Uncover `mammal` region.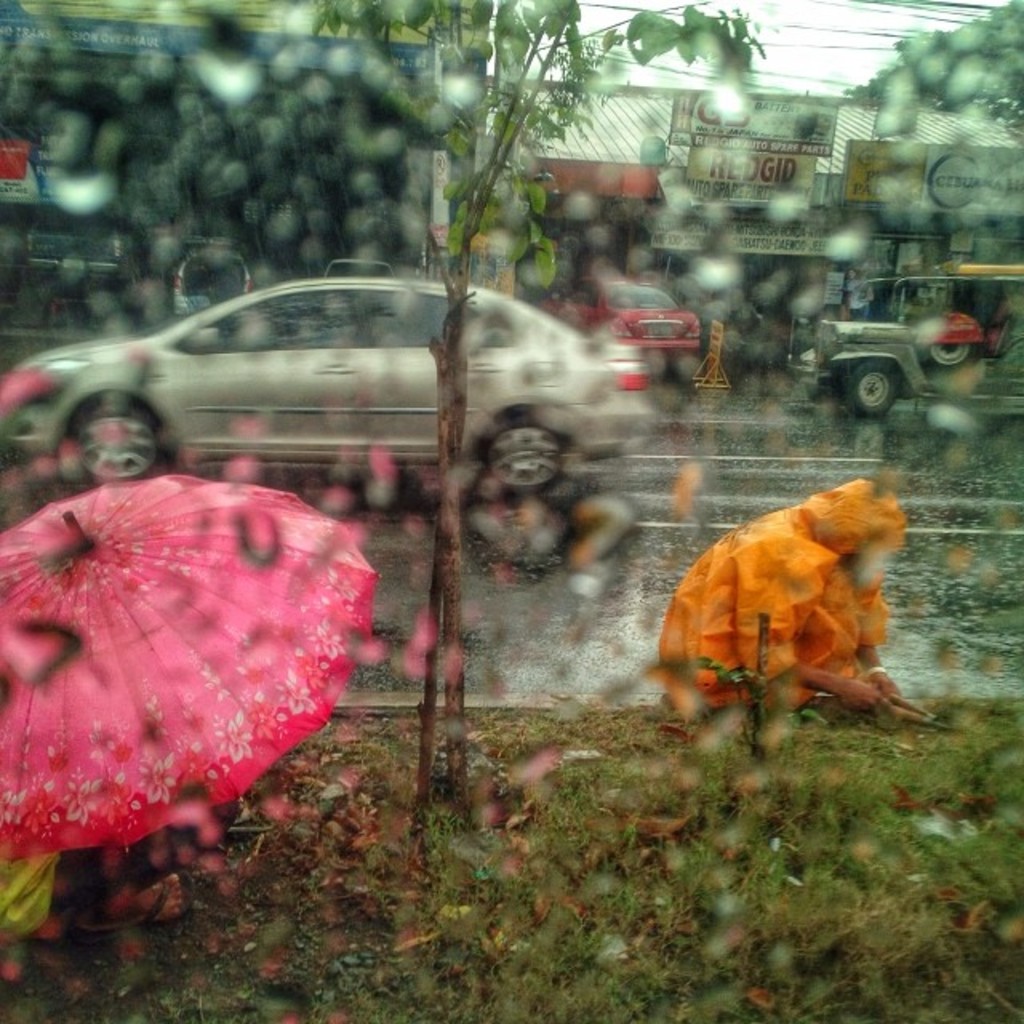
Uncovered: <box>93,808,243,936</box>.
